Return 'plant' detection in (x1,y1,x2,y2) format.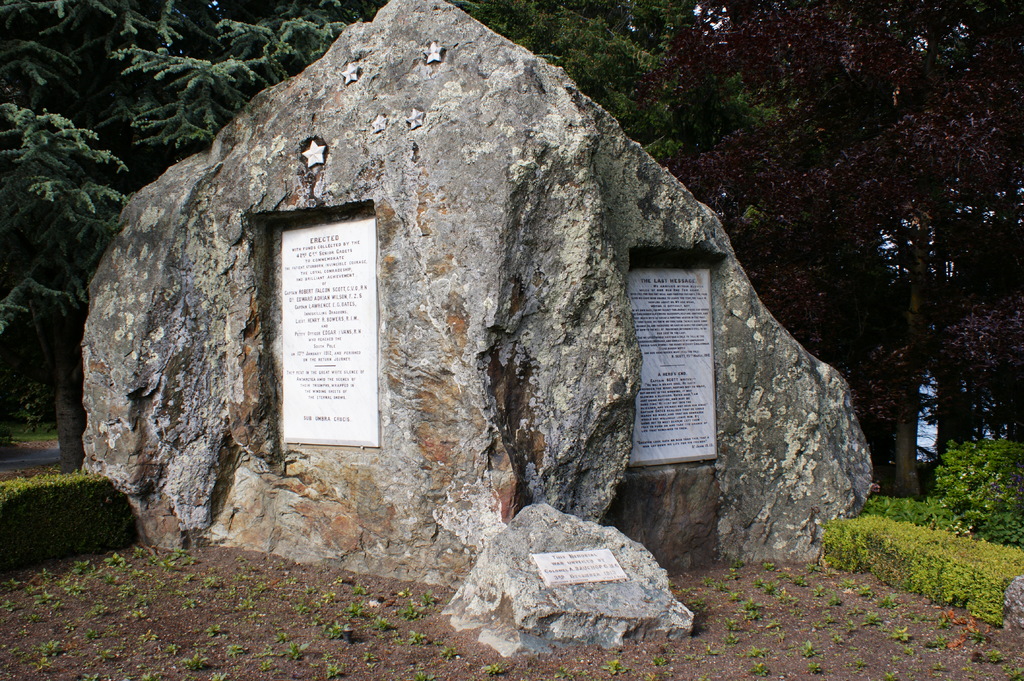
(0,575,24,593).
